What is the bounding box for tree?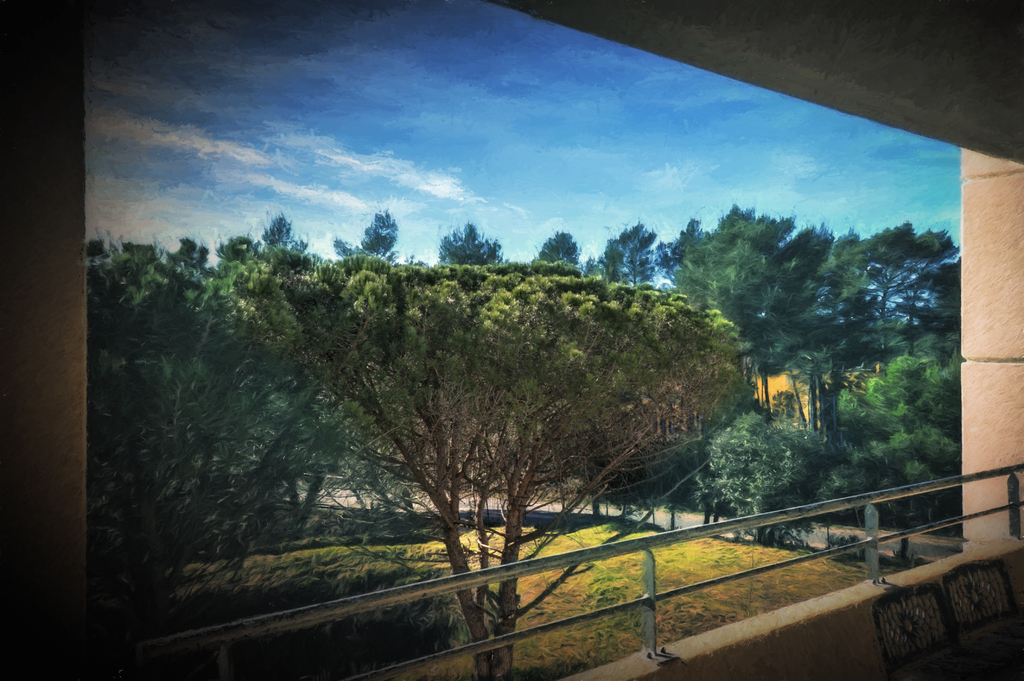
[x1=359, y1=207, x2=400, y2=251].
